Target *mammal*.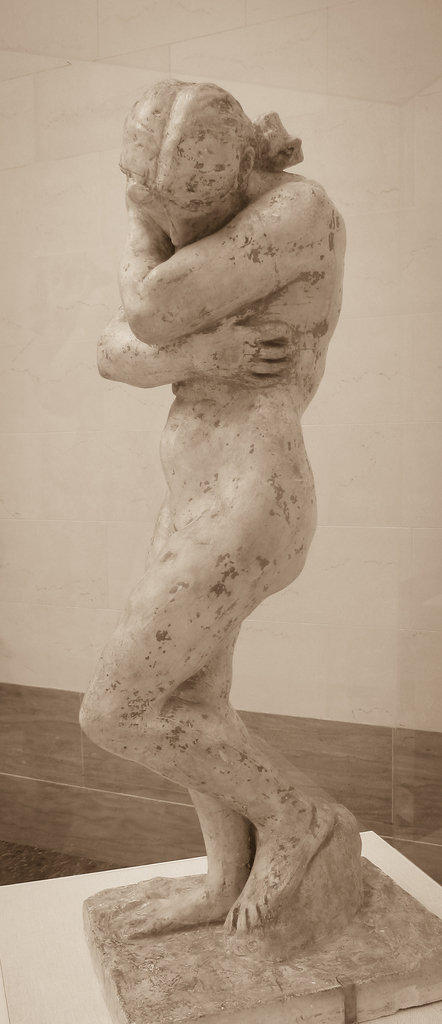
Target region: <region>82, 29, 345, 971</region>.
